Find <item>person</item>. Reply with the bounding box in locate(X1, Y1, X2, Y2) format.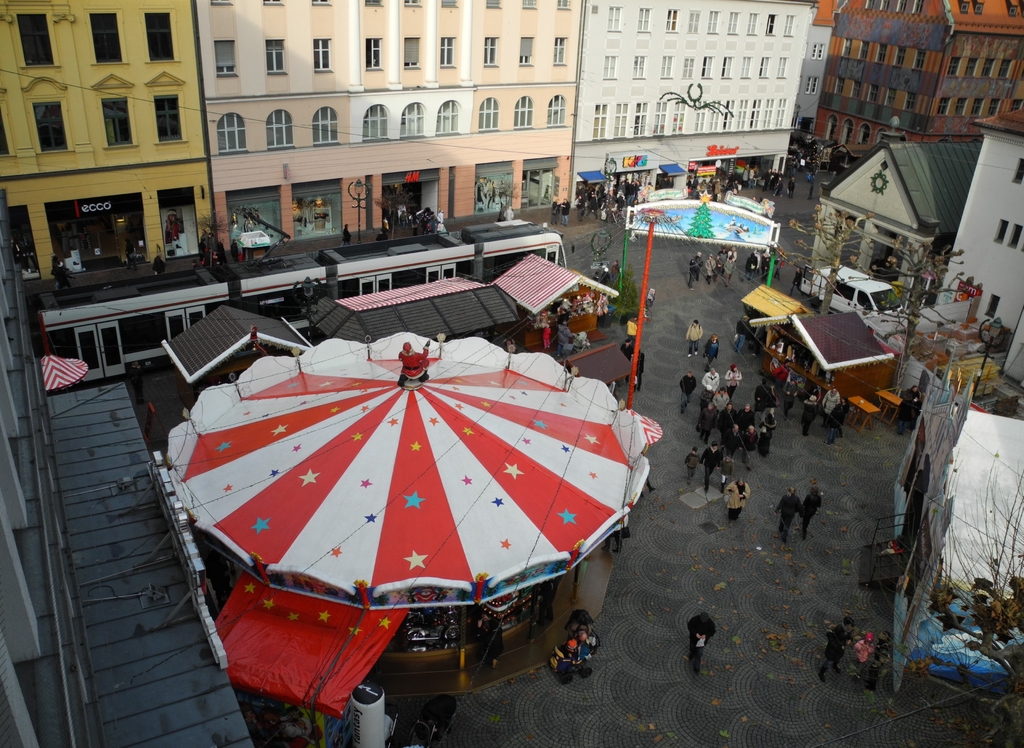
locate(552, 198, 559, 225).
